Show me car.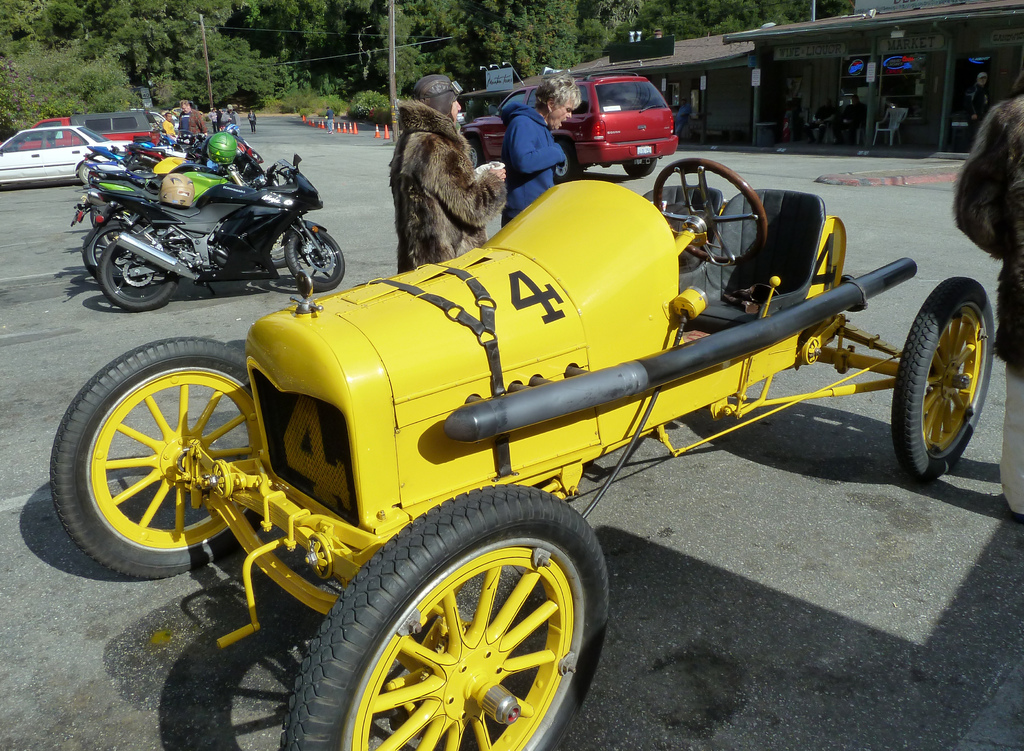
car is here: region(470, 70, 682, 178).
